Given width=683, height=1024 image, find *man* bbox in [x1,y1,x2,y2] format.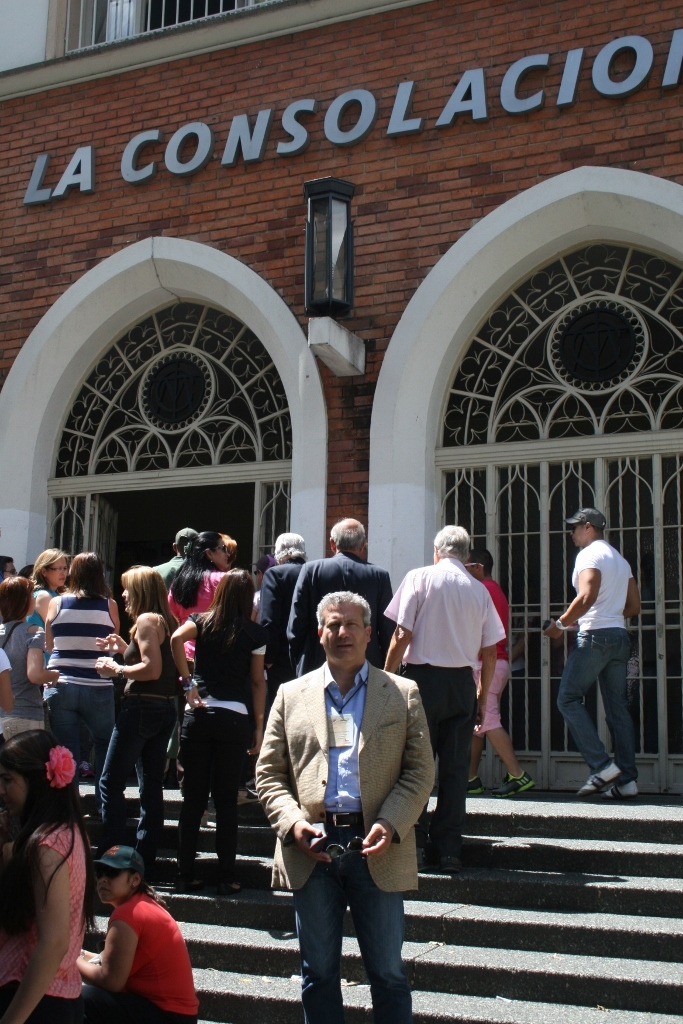
[0,551,18,582].
